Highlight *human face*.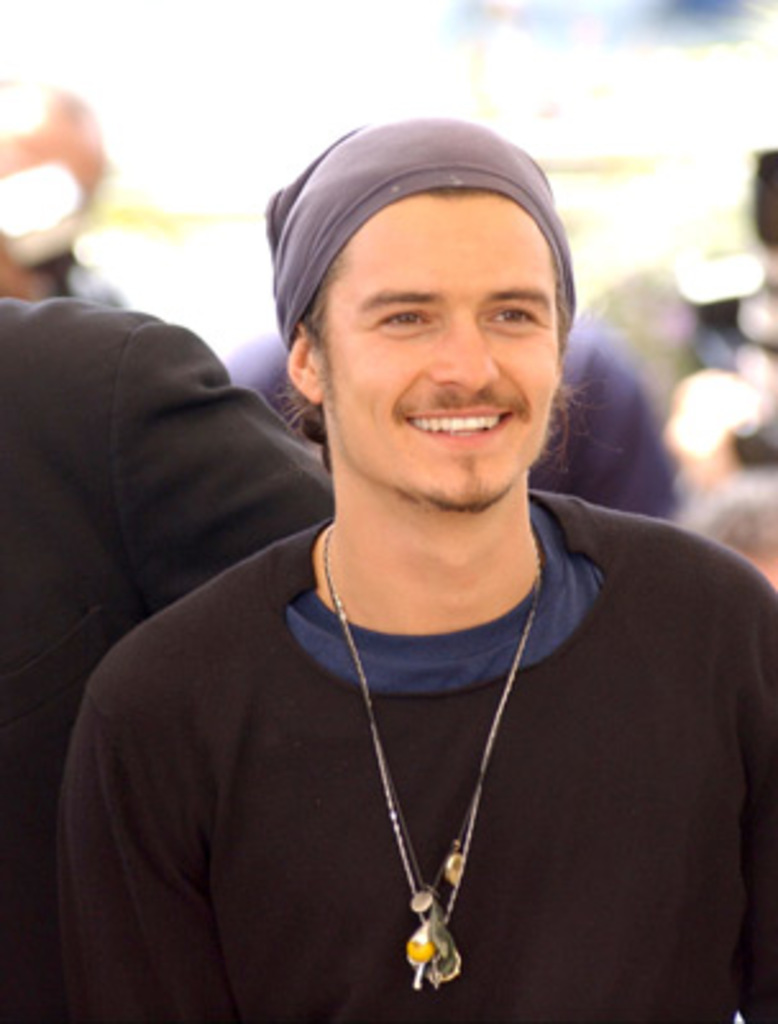
Highlighted region: (320,187,563,512).
